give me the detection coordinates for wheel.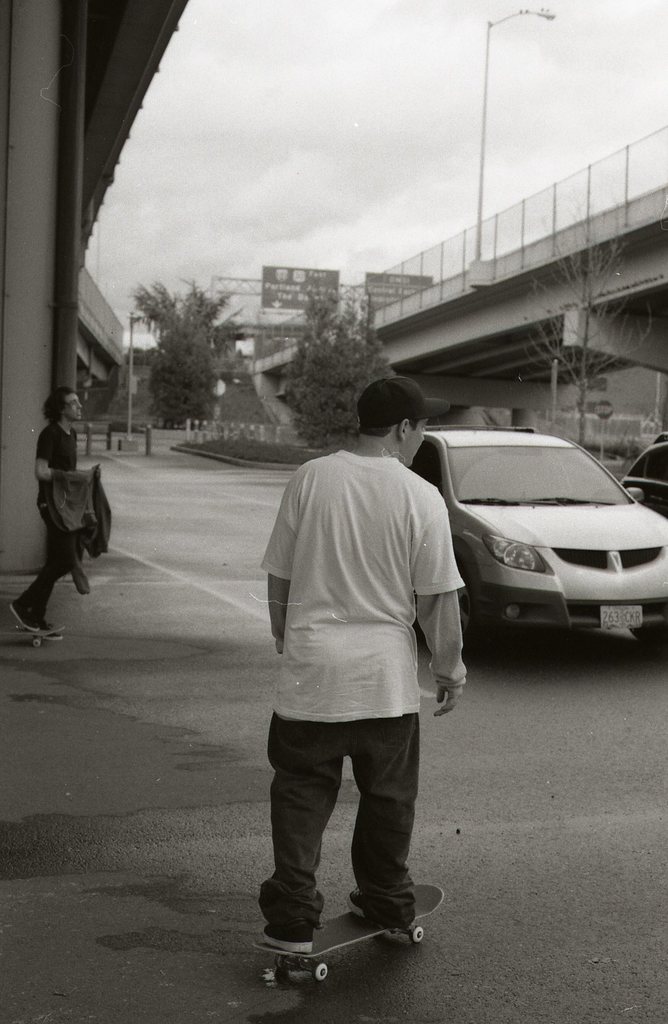
bbox=(33, 639, 43, 647).
